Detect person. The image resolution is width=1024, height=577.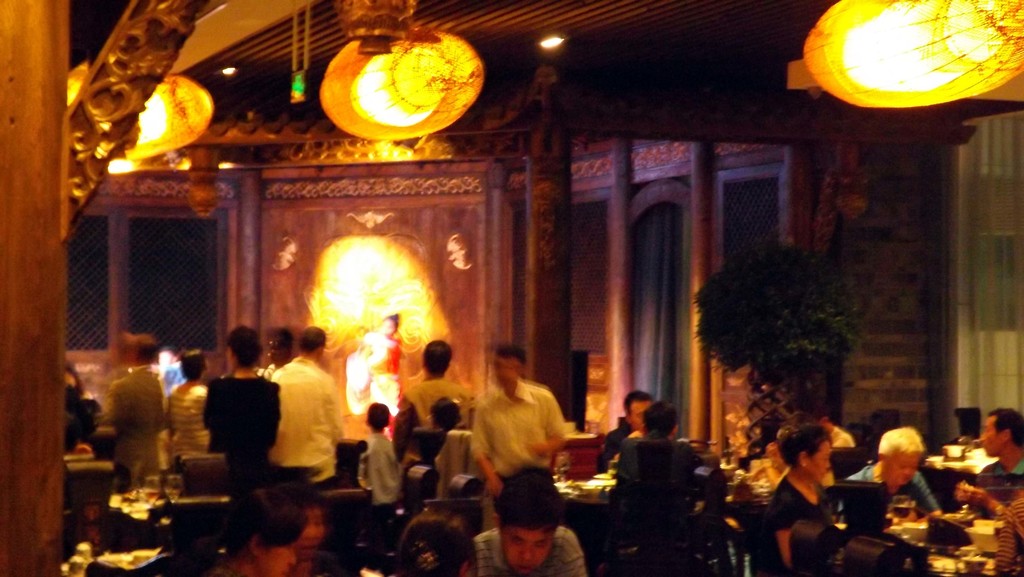
[954,403,1023,510].
